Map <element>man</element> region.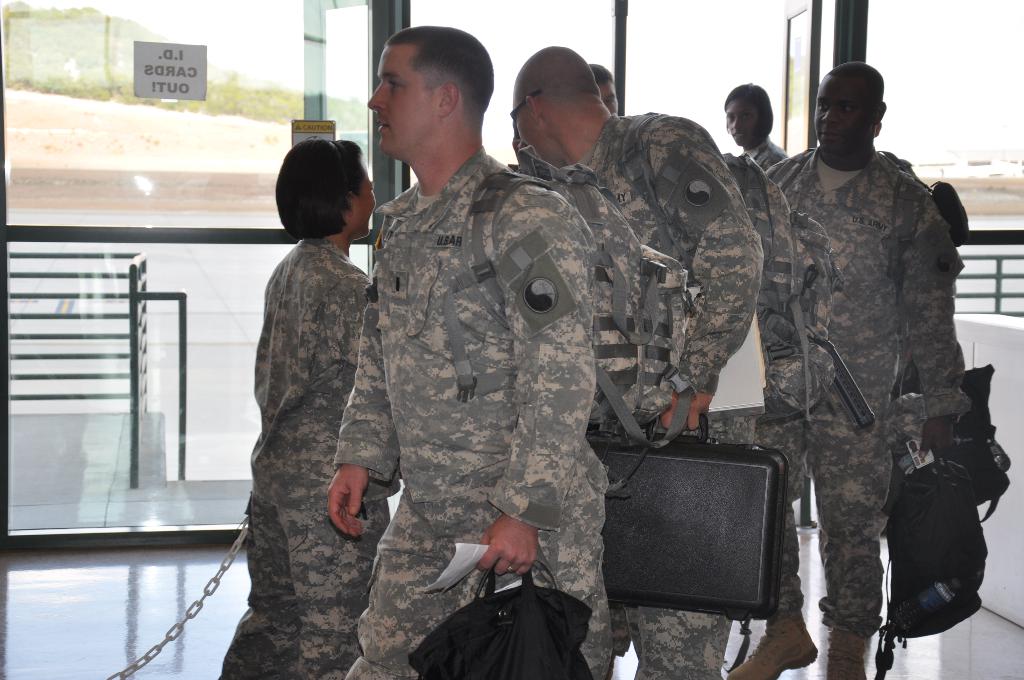
Mapped to x1=330, y1=22, x2=613, y2=679.
